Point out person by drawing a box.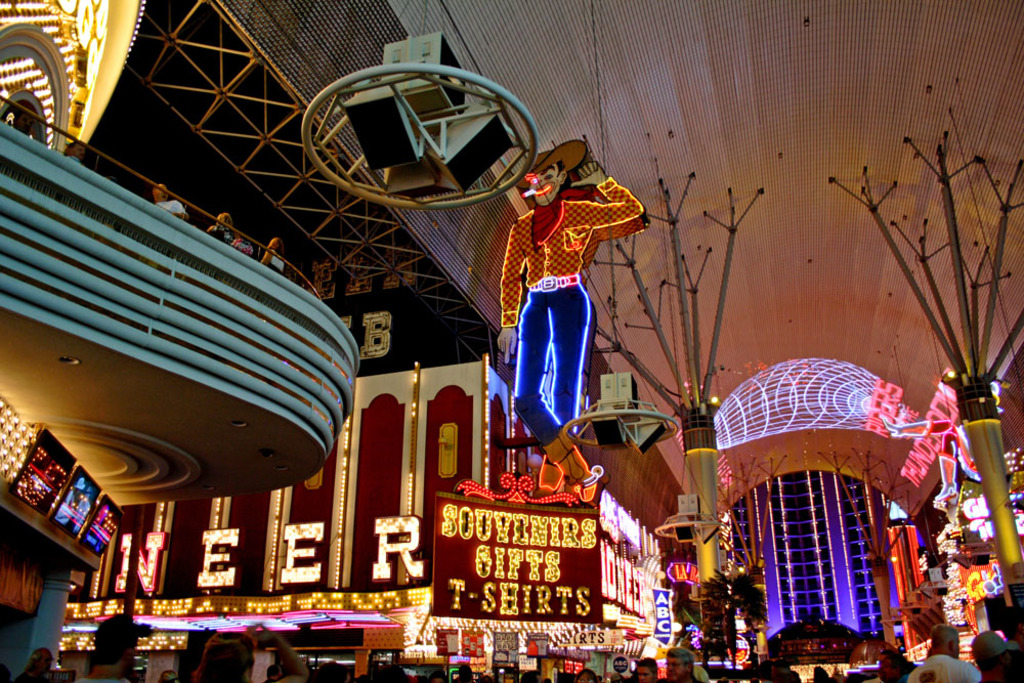
box(140, 179, 187, 228).
